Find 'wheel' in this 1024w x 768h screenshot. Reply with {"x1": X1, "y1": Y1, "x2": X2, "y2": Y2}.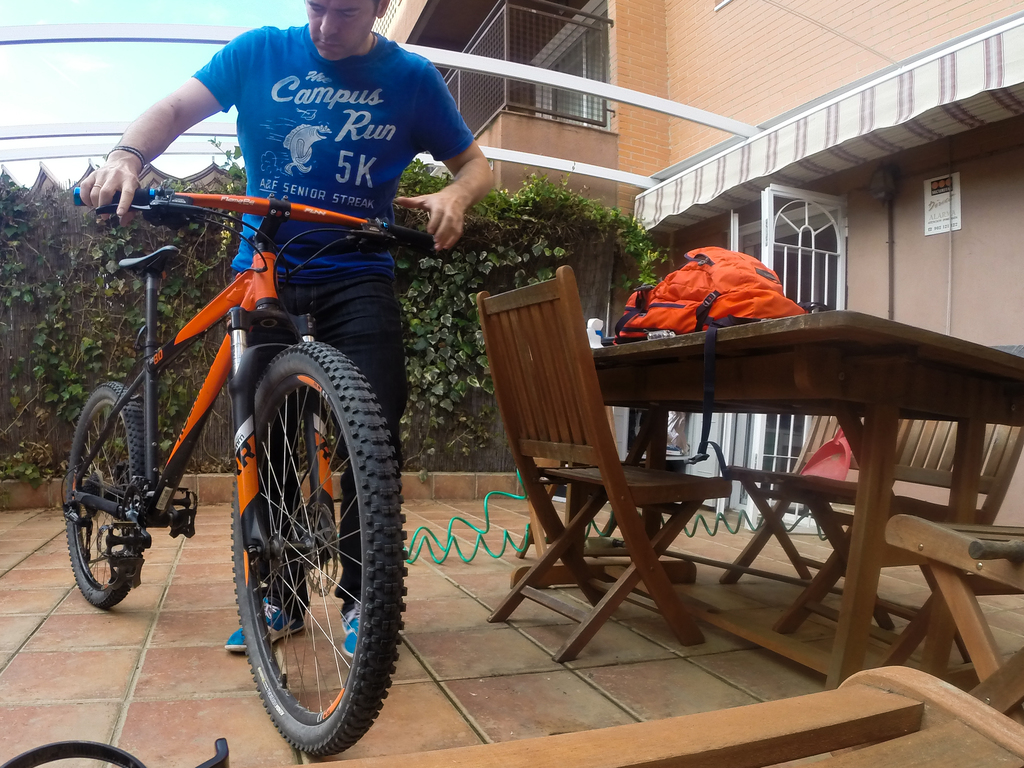
{"x1": 63, "y1": 382, "x2": 145, "y2": 612}.
